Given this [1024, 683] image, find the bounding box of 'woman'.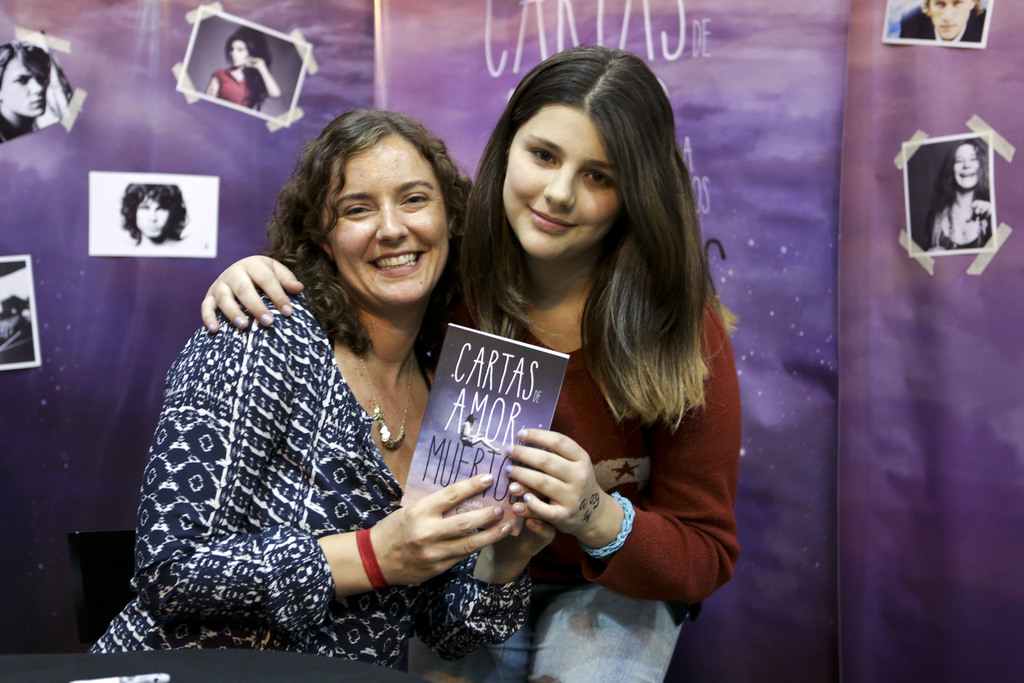
(left=122, top=182, right=178, bottom=248).
